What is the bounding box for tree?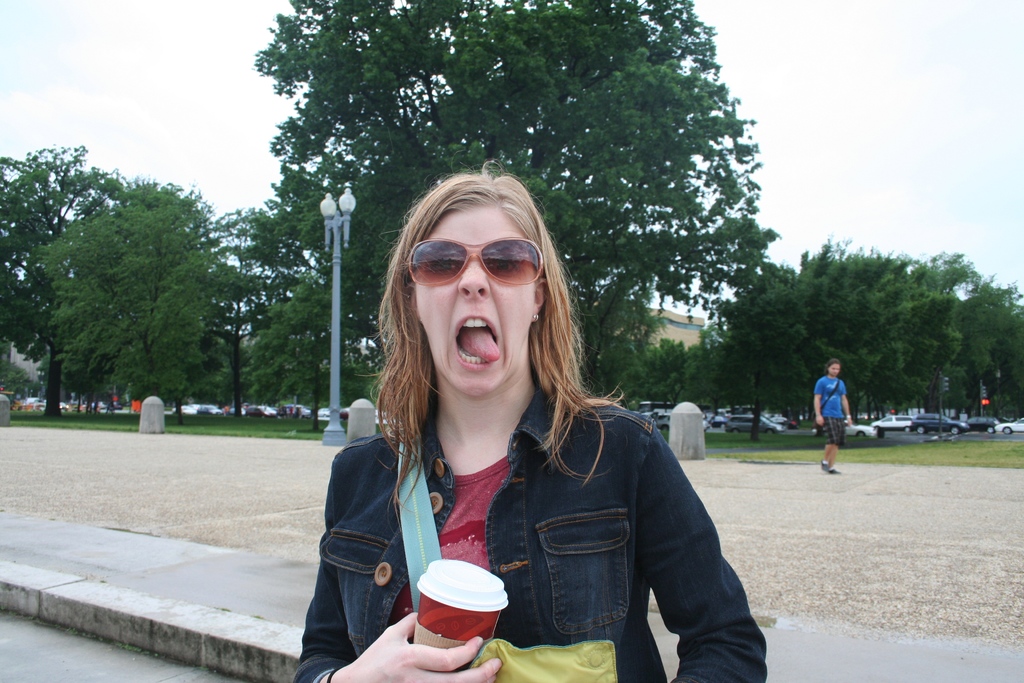
[left=209, top=201, right=335, bottom=420].
